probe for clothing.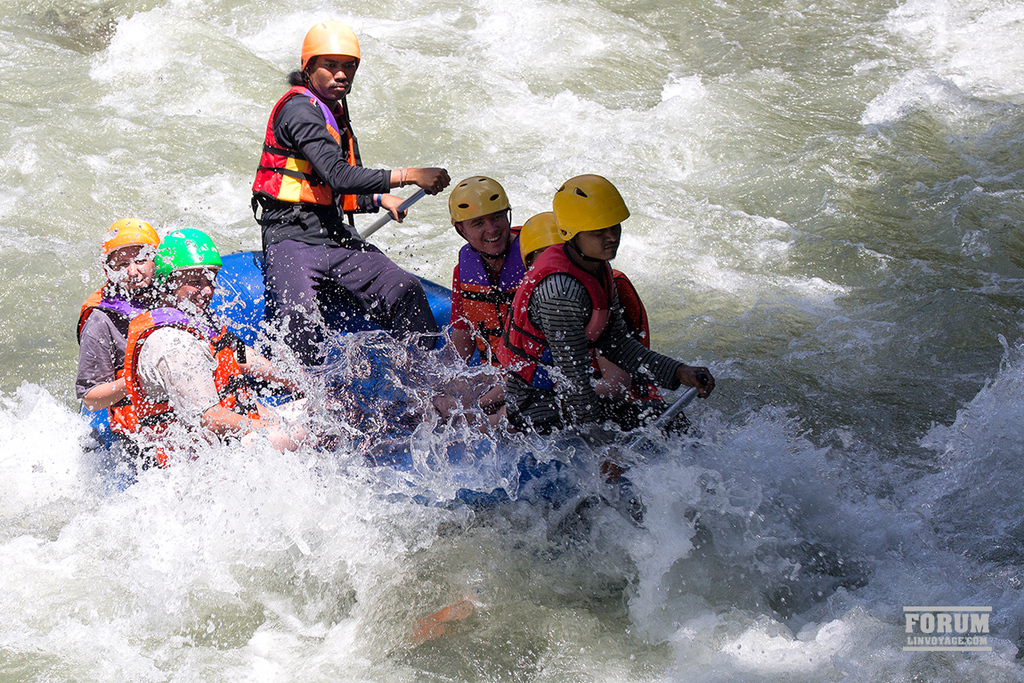
Probe result: bbox=(72, 283, 142, 438).
